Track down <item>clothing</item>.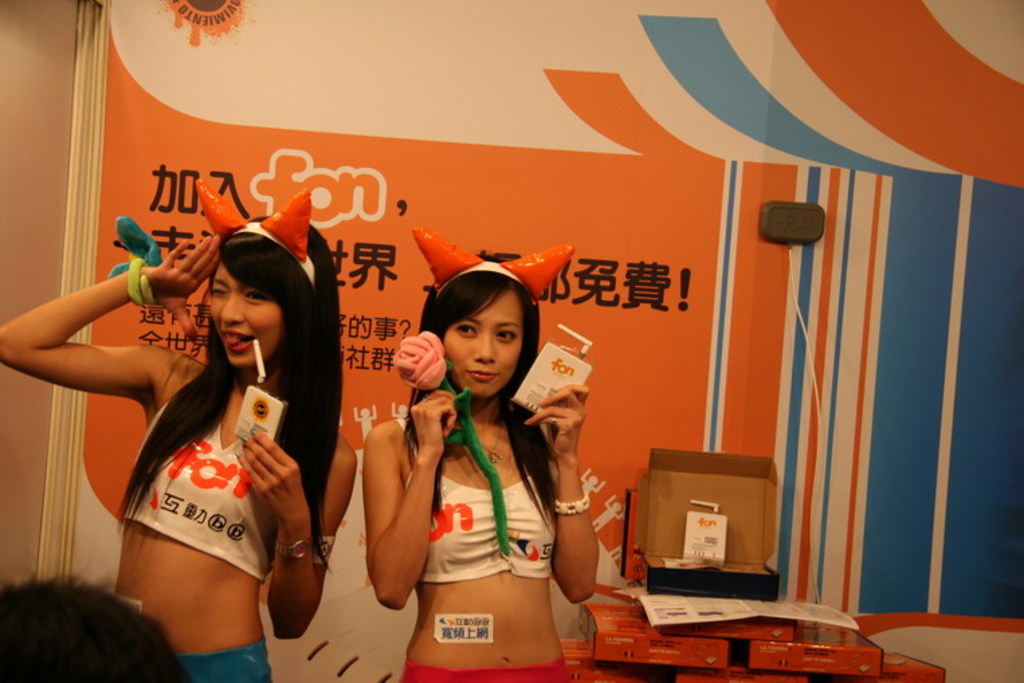
Tracked to 169/640/271/682.
